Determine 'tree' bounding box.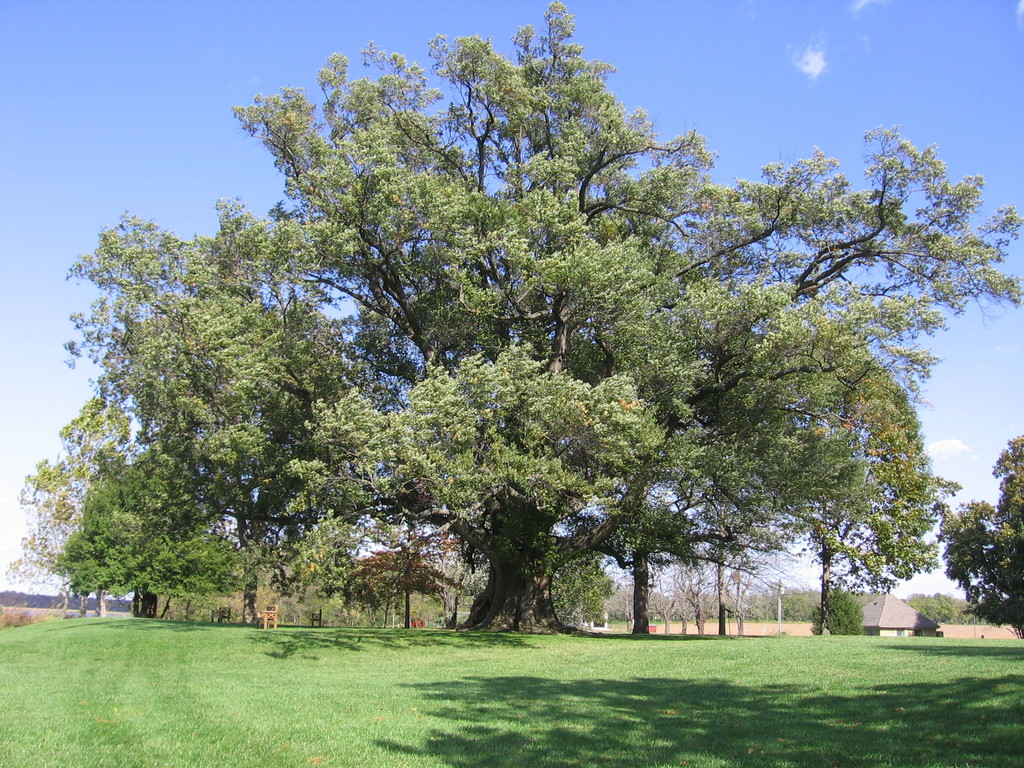
Determined: pyautogui.locateOnScreen(946, 437, 1023, 636).
